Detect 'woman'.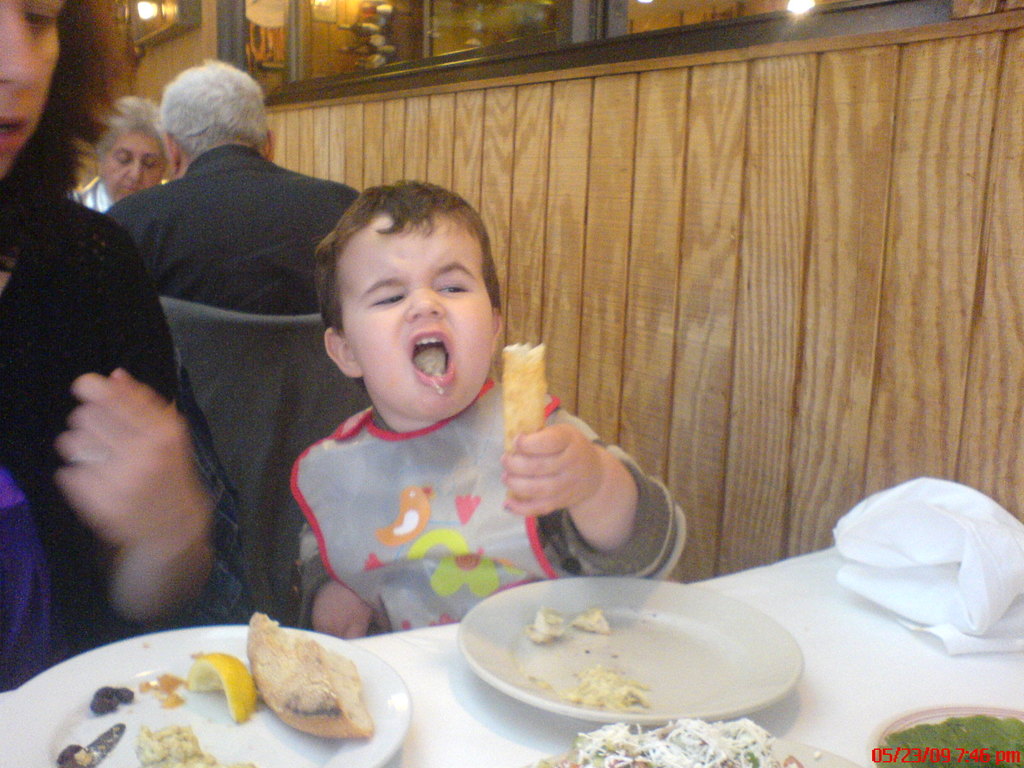
Detected at region(0, 0, 219, 623).
